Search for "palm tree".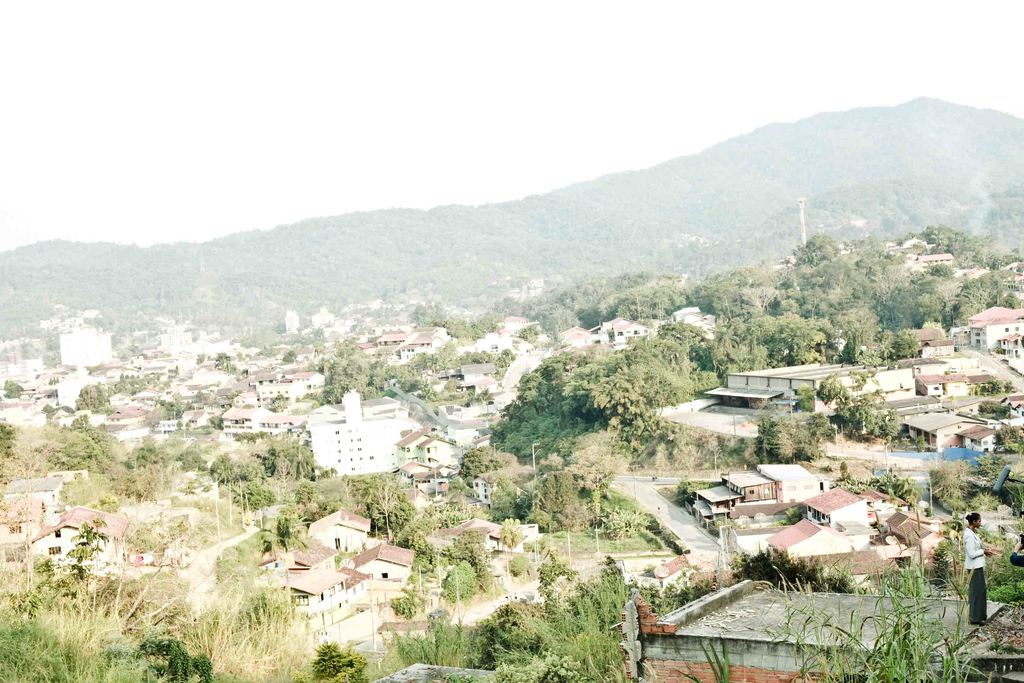
Found at select_region(425, 349, 447, 374).
